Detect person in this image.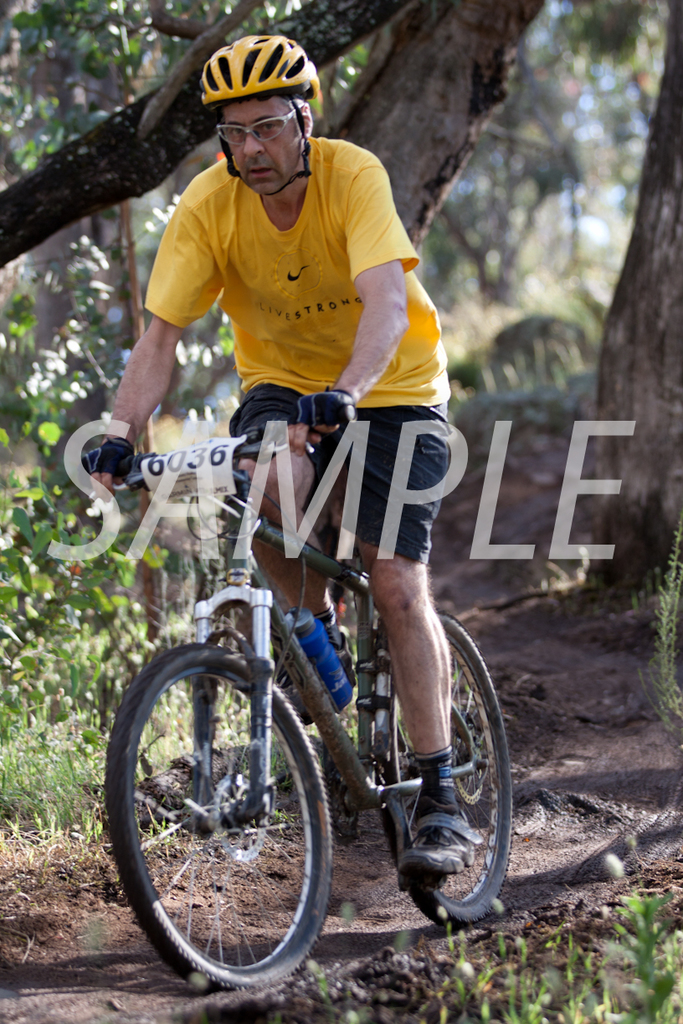
Detection: 79,25,490,885.
